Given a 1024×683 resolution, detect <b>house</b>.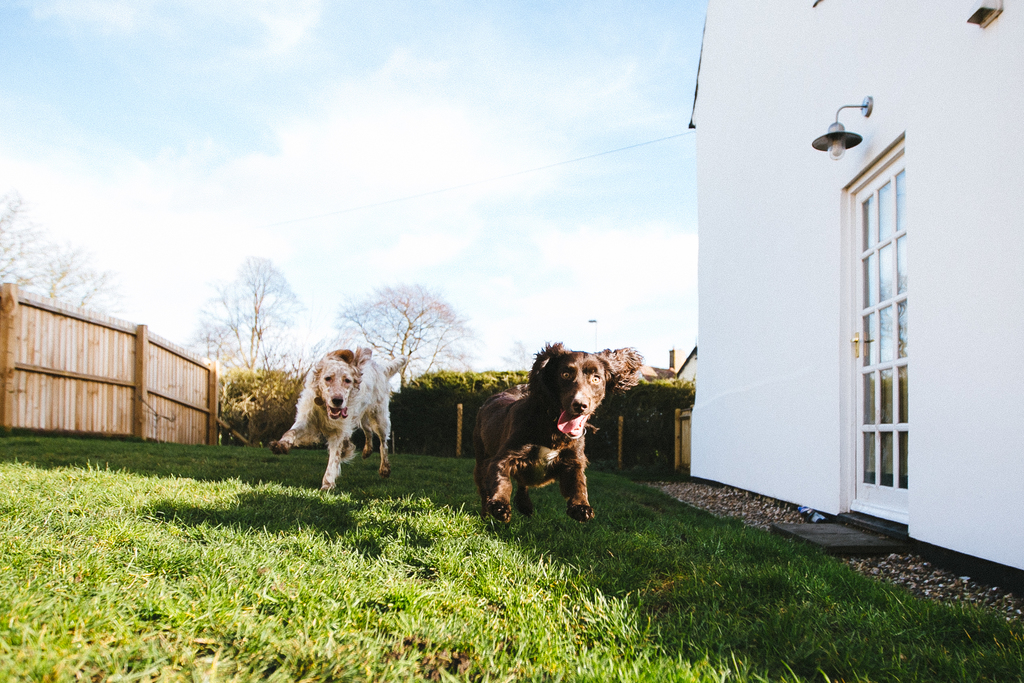
crop(691, 0, 1023, 575).
